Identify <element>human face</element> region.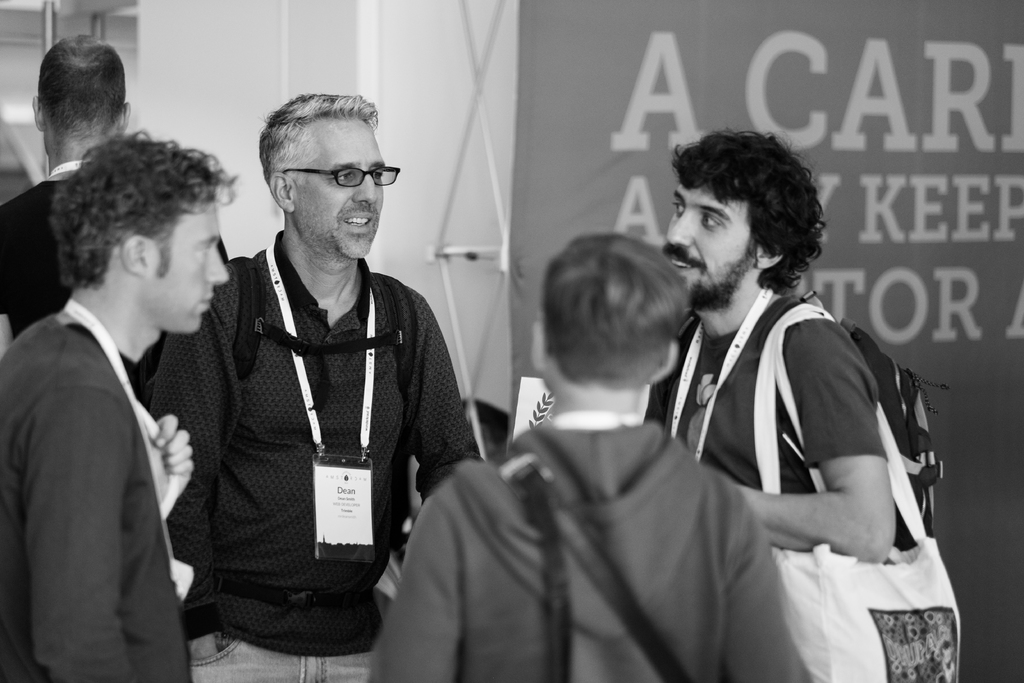
Region: [141, 199, 230, 329].
